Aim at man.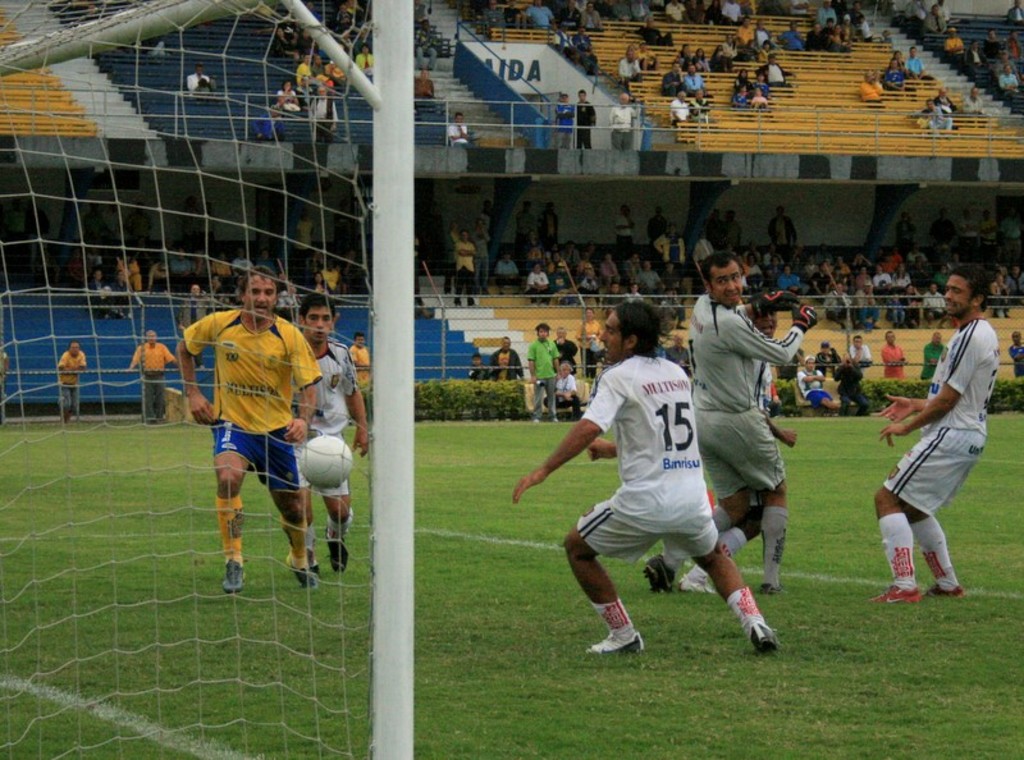
Aimed at 553/91/576/148.
